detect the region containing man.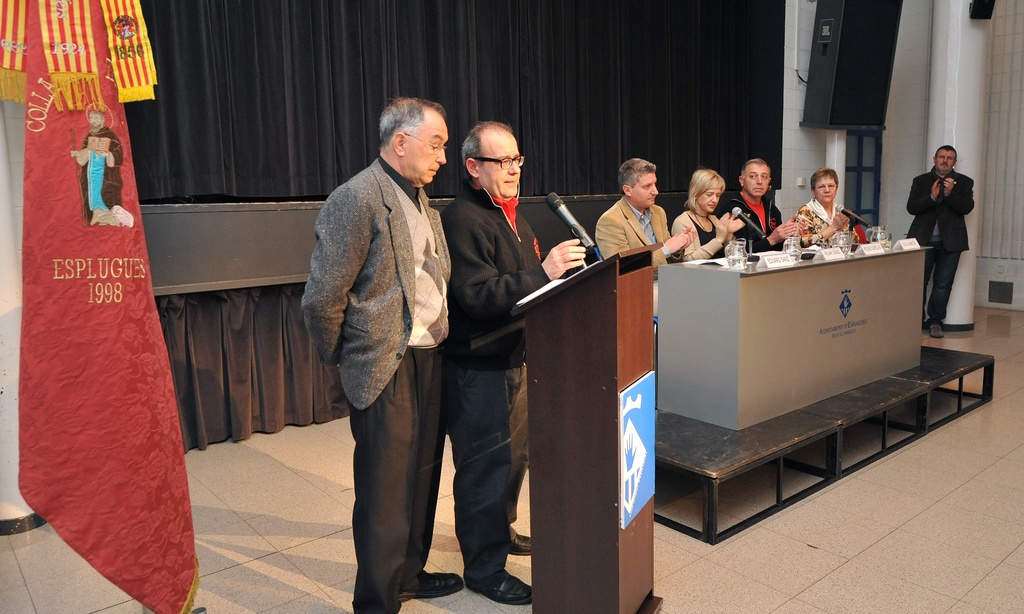
(left=286, top=74, right=476, bottom=585).
